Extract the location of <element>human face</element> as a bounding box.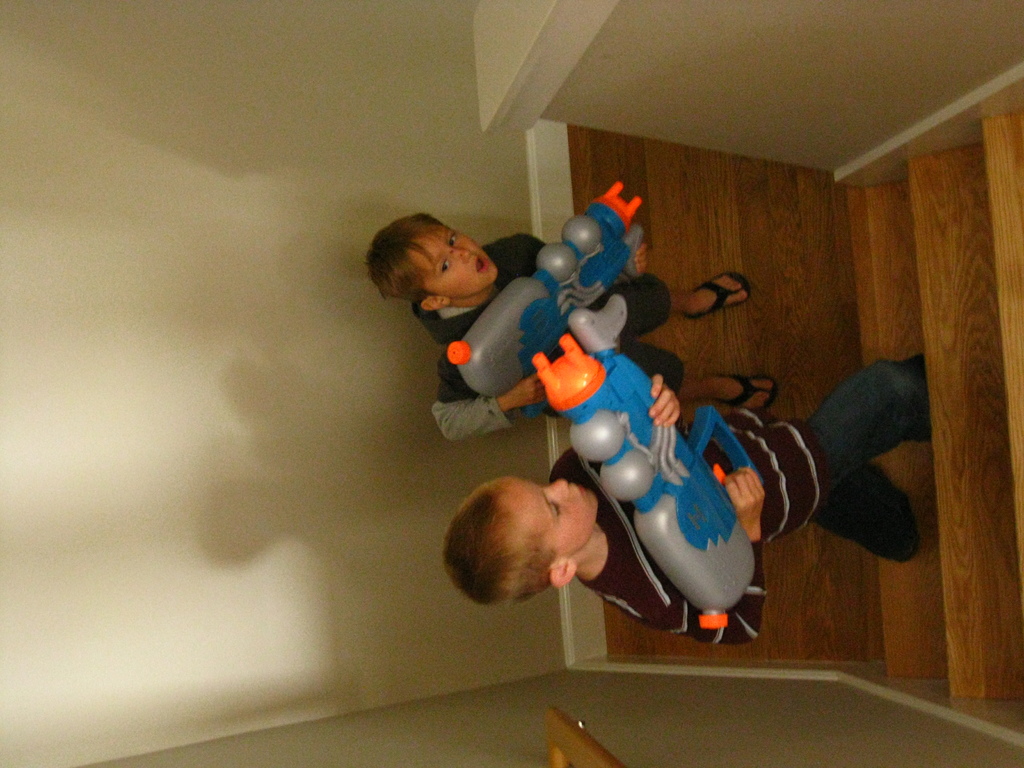
x1=512, y1=476, x2=600, y2=557.
